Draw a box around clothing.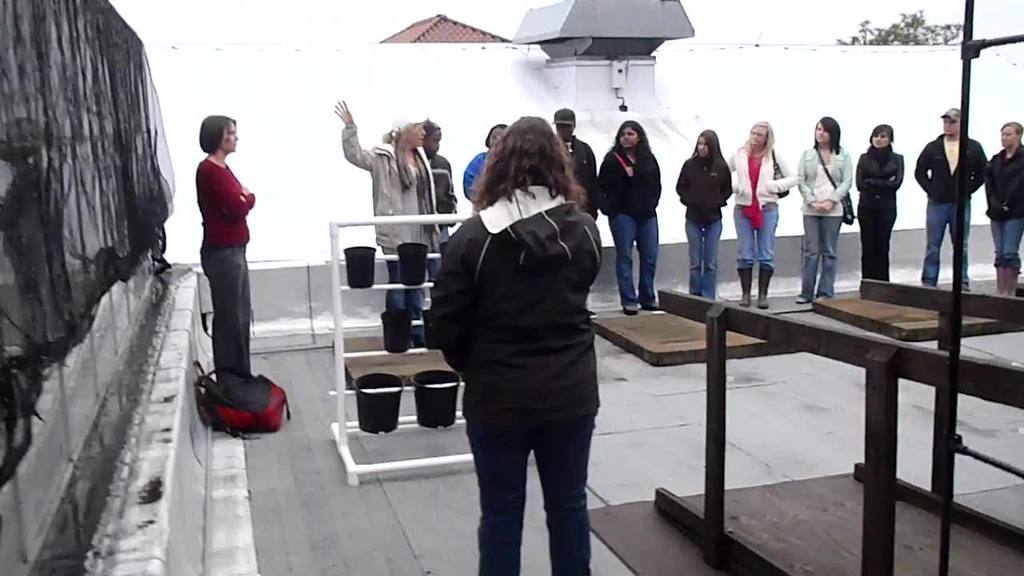
bbox(601, 142, 666, 302).
